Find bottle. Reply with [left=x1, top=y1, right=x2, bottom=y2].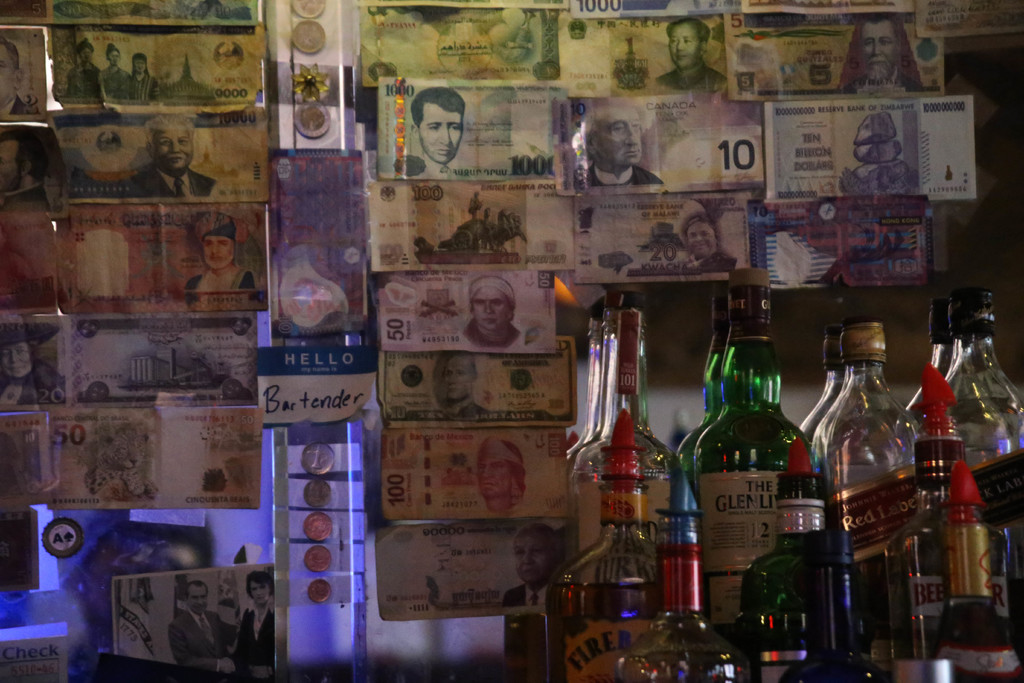
[left=905, top=299, right=947, bottom=403].
